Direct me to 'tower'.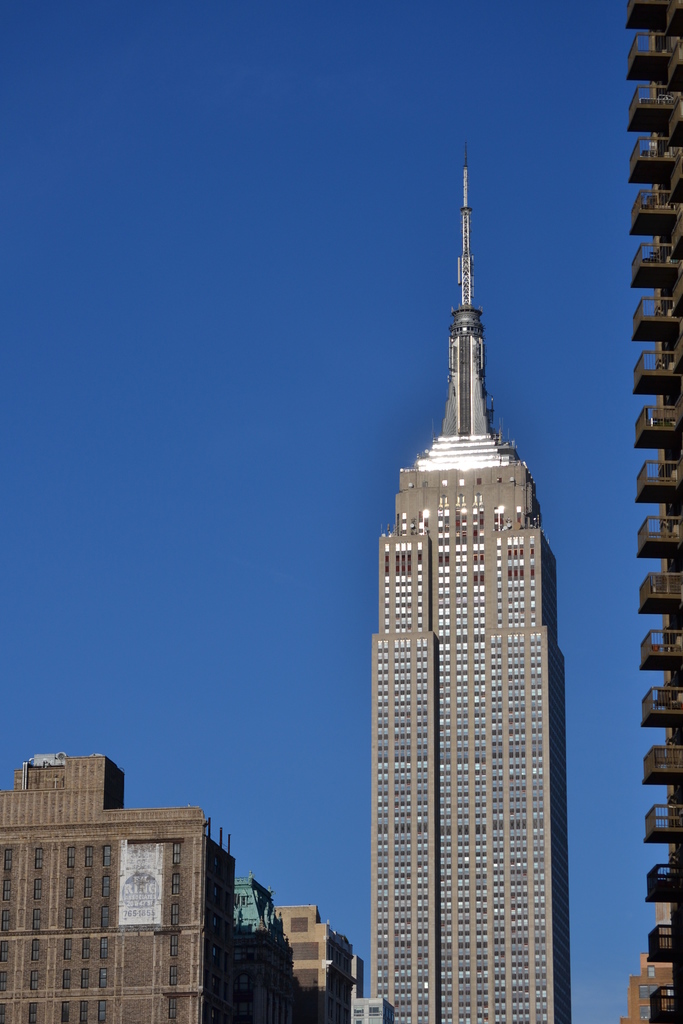
Direction: bbox(351, 116, 599, 1005).
